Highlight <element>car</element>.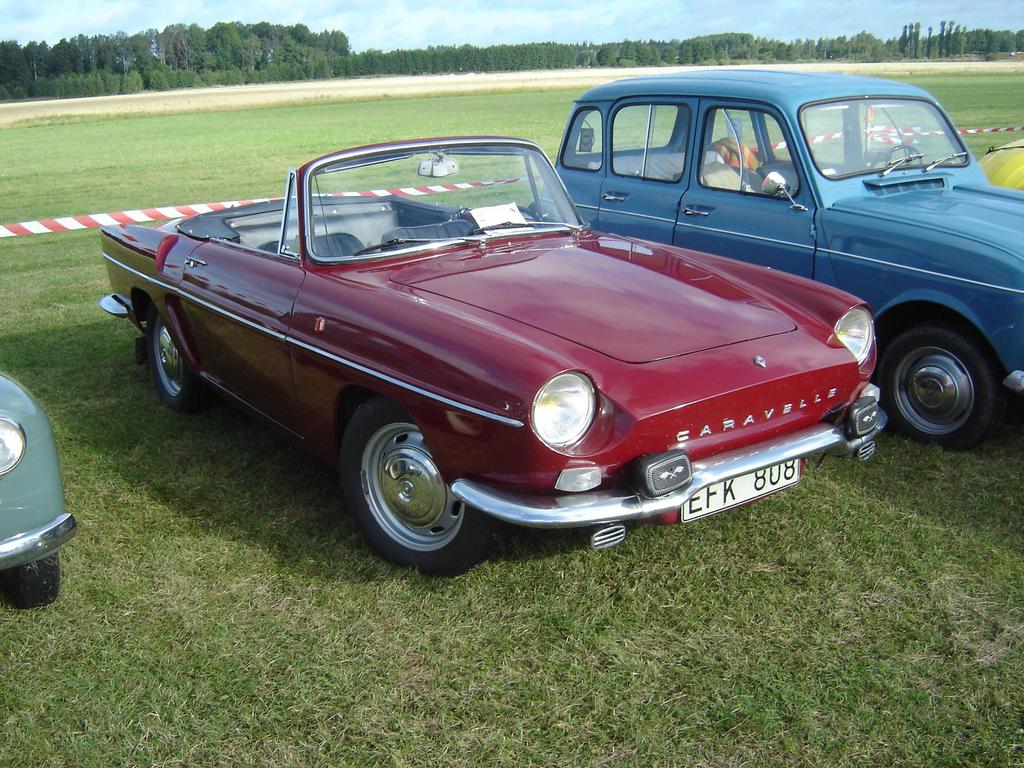
Highlighted region: l=102, t=141, r=886, b=580.
